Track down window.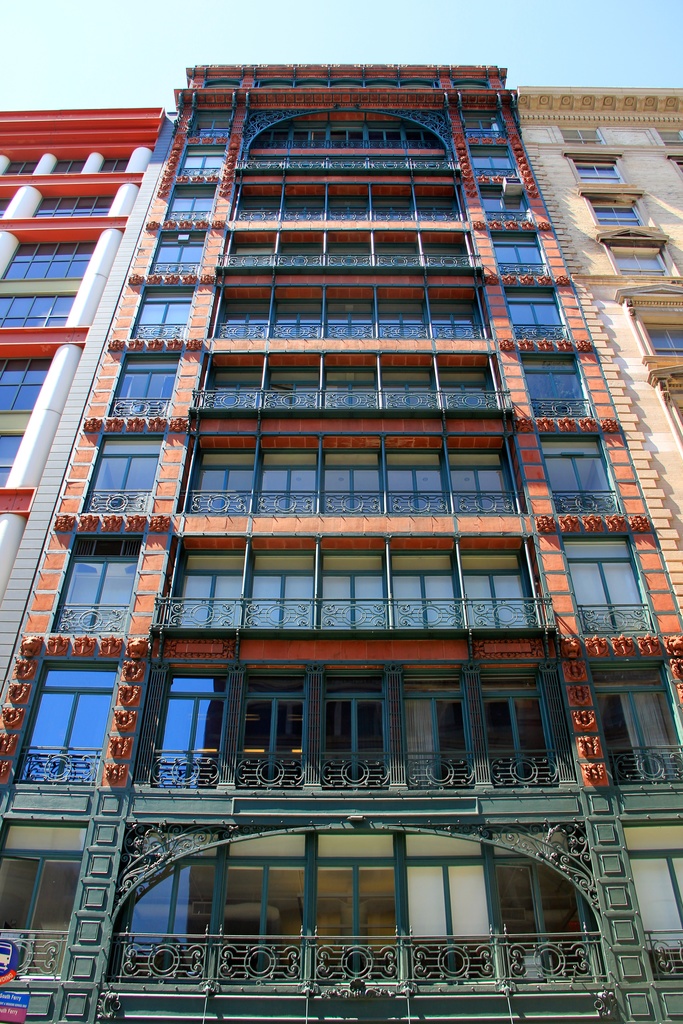
Tracked to <bbox>111, 349, 174, 414</bbox>.
